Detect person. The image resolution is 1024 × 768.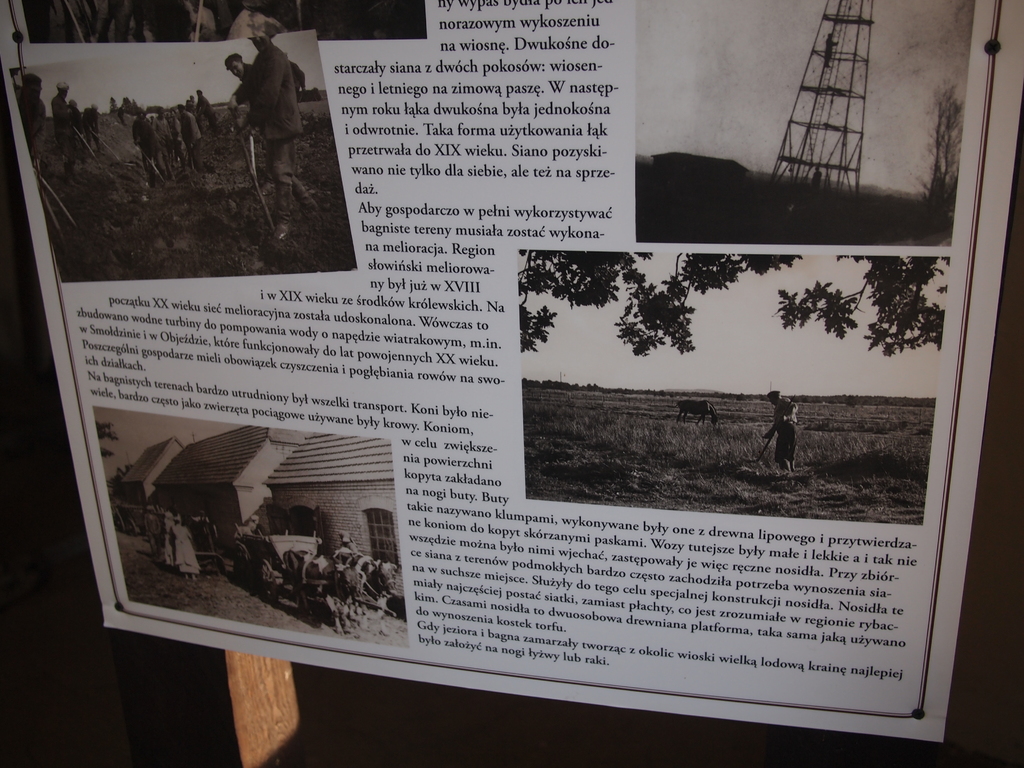
bbox=(129, 513, 205, 580).
